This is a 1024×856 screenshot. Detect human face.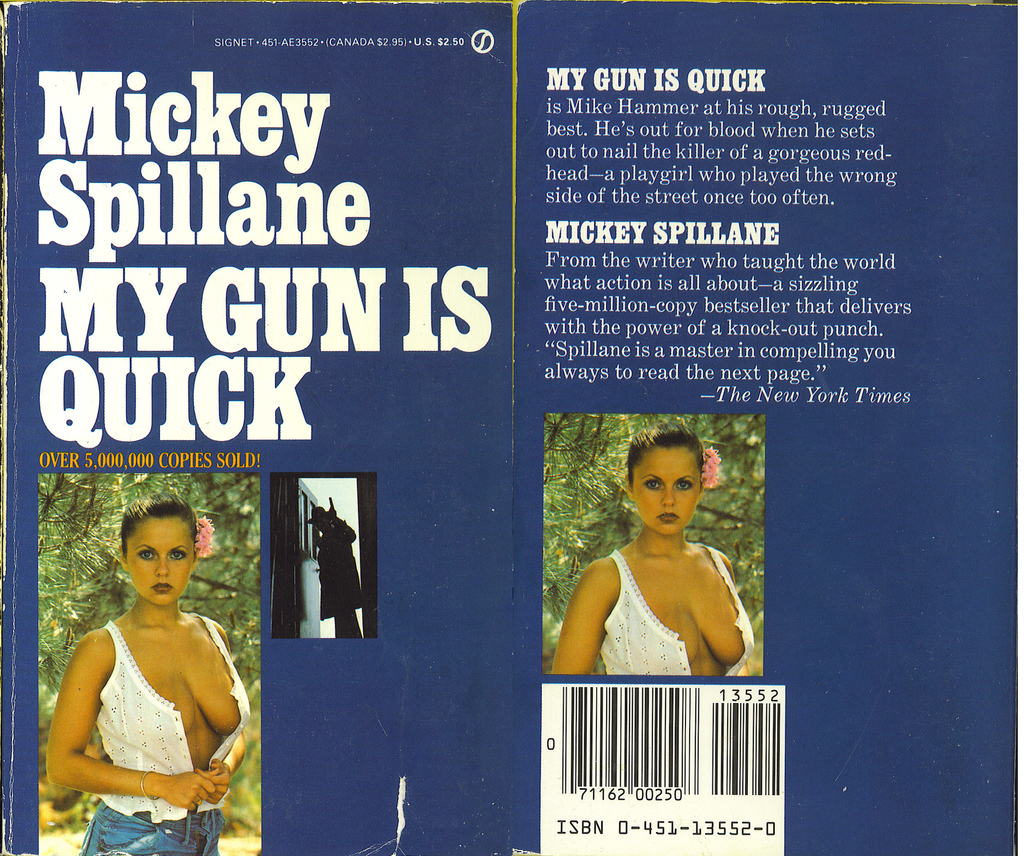
locate(632, 449, 701, 537).
